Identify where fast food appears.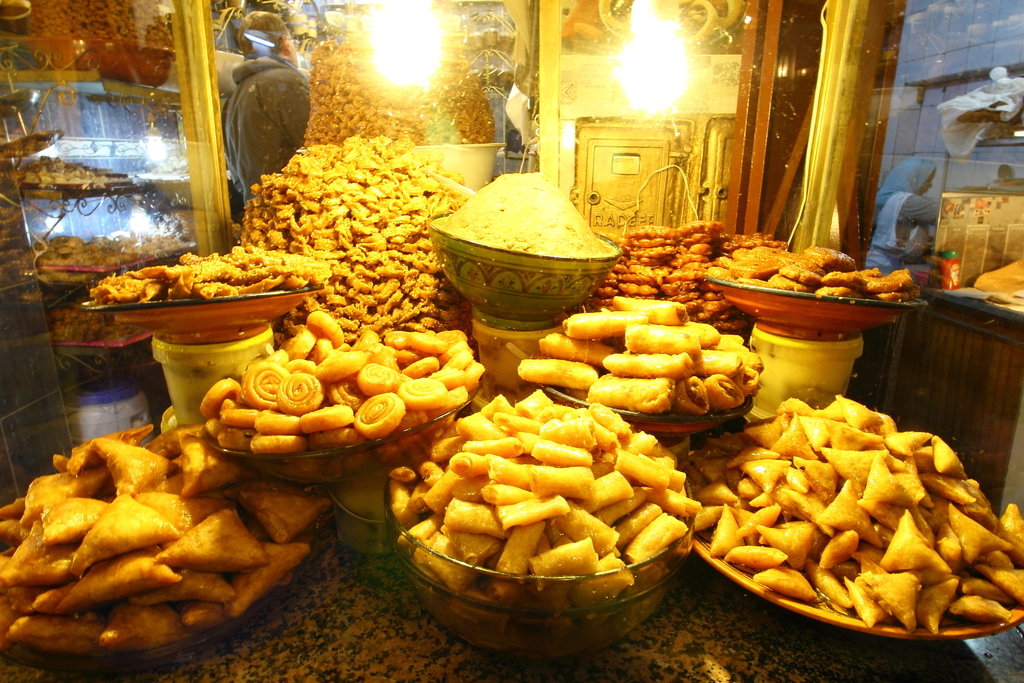
Appears at (left=447, top=528, right=504, bottom=565).
